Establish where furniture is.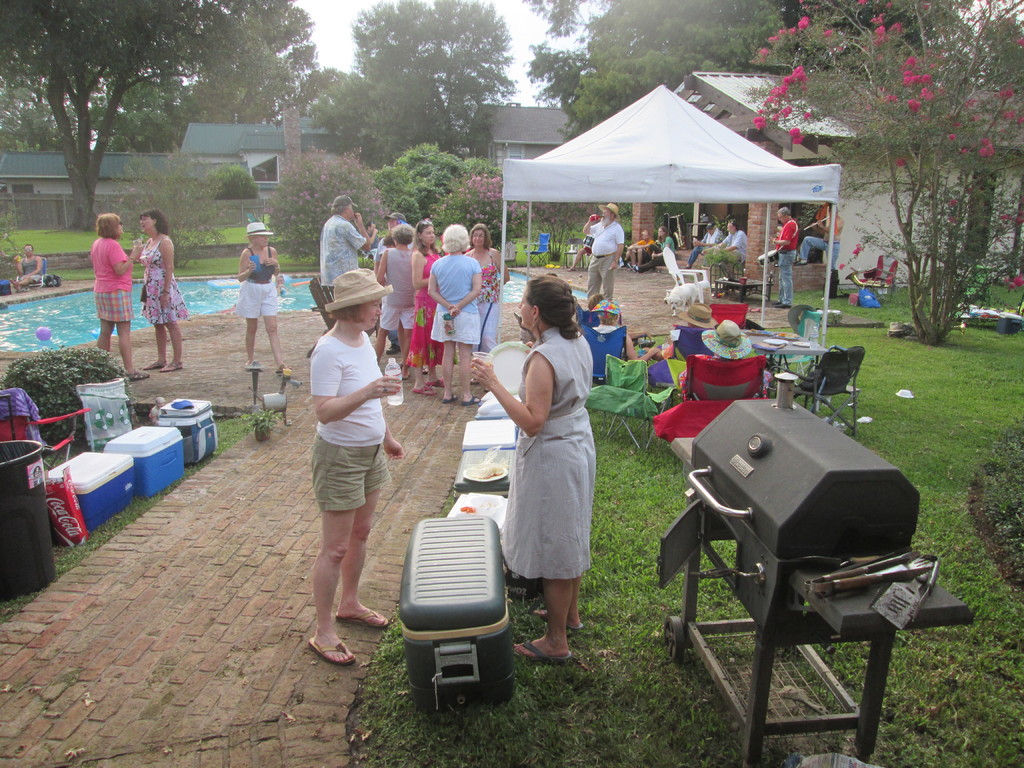
Established at <box>585,355,657,450</box>.
